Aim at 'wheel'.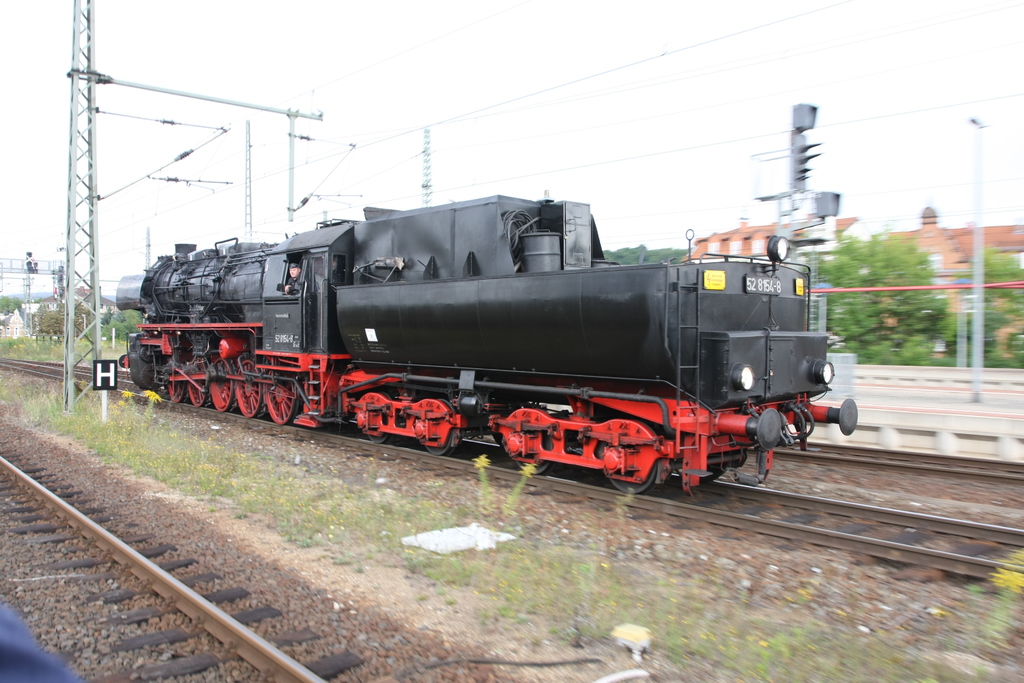
Aimed at box=[164, 354, 190, 399].
